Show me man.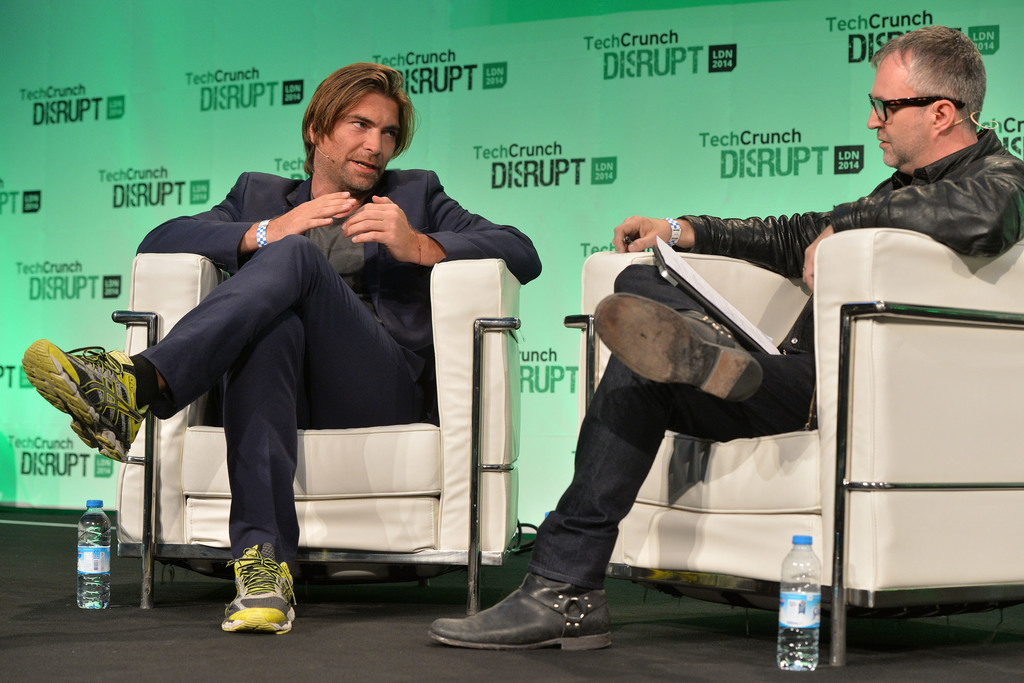
man is here: [125,84,529,626].
